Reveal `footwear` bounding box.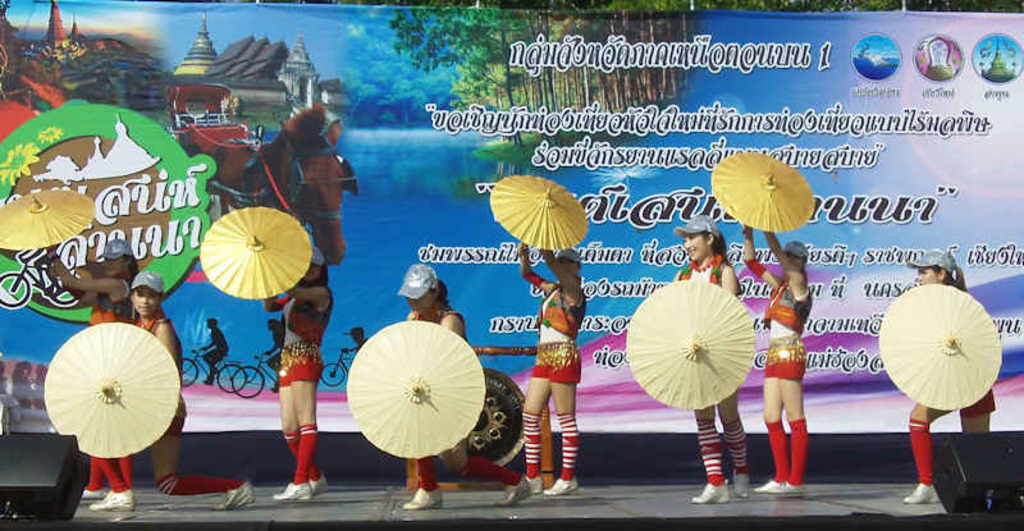
Revealed: [540, 472, 576, 495].
